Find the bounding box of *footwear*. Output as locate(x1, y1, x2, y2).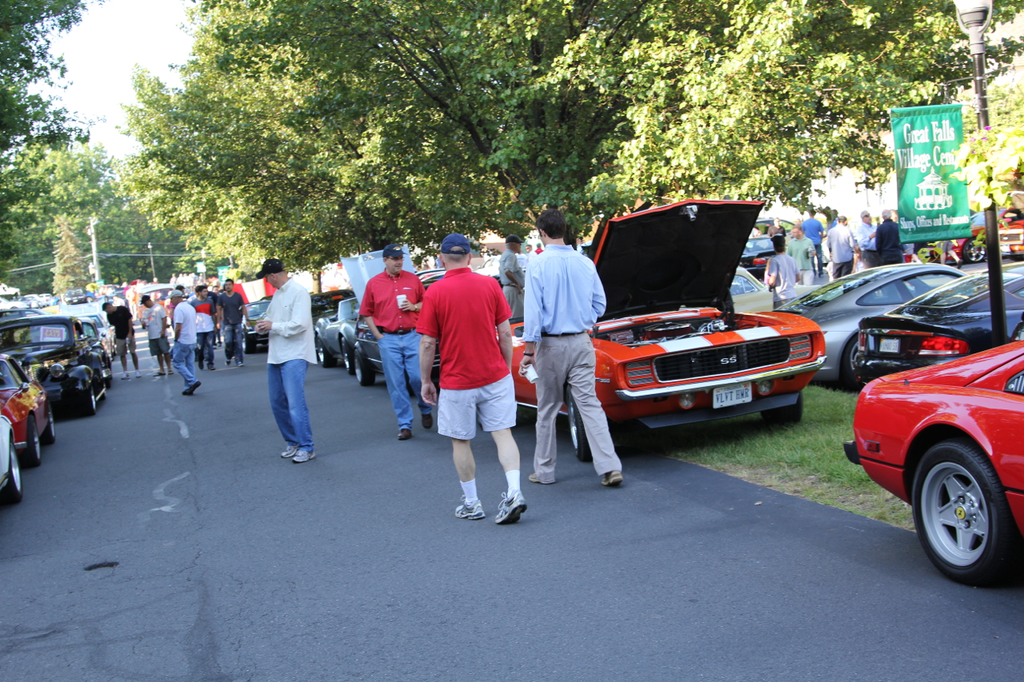
locate(420, 415, 432, 429).
